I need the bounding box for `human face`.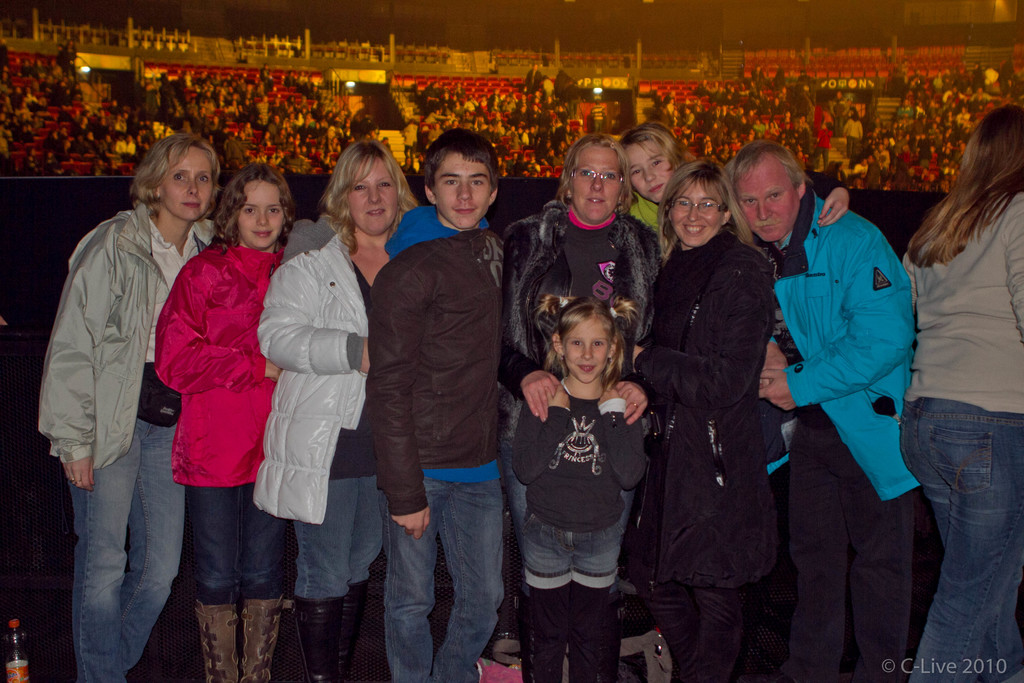
Here it is: [614, 132, 678, 199].
